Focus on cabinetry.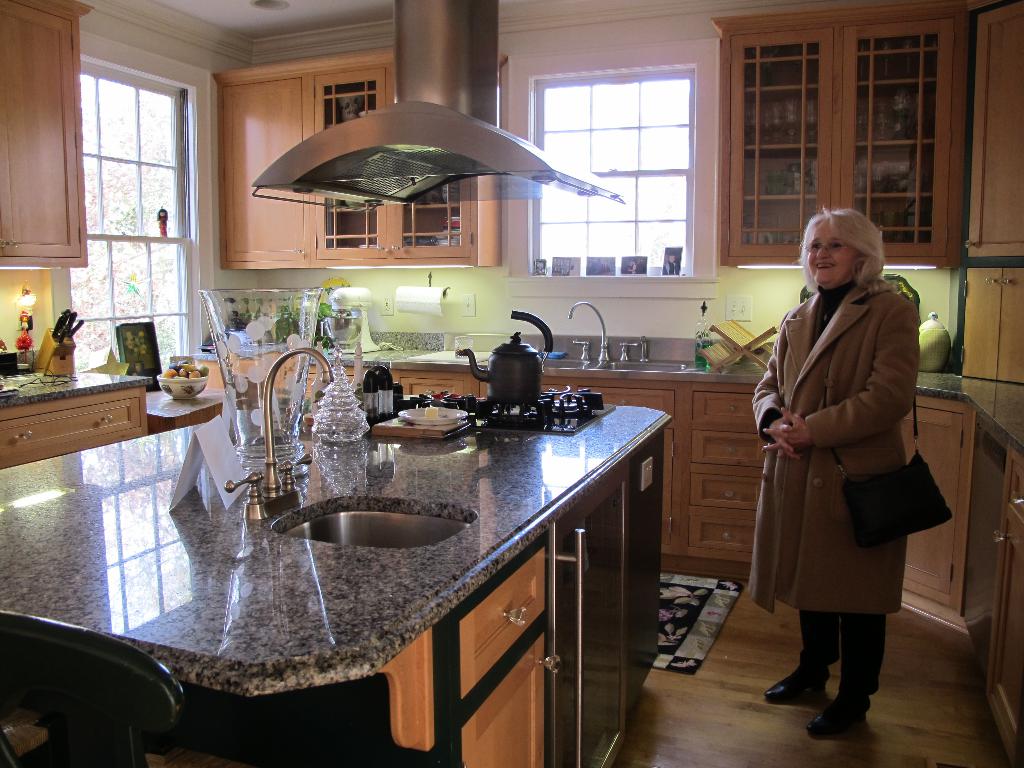
Focused at left=893, top=404, right=968, bottom=628.
